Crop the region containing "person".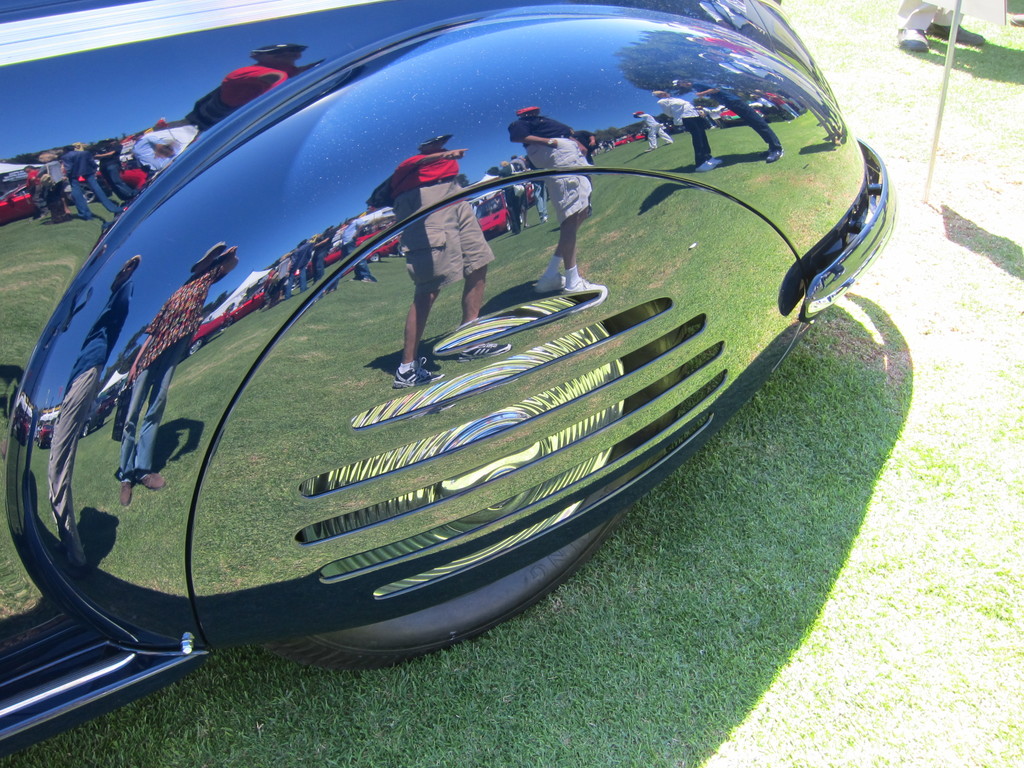
Crop region: left=263, top=233, right=325, bottom=301.
